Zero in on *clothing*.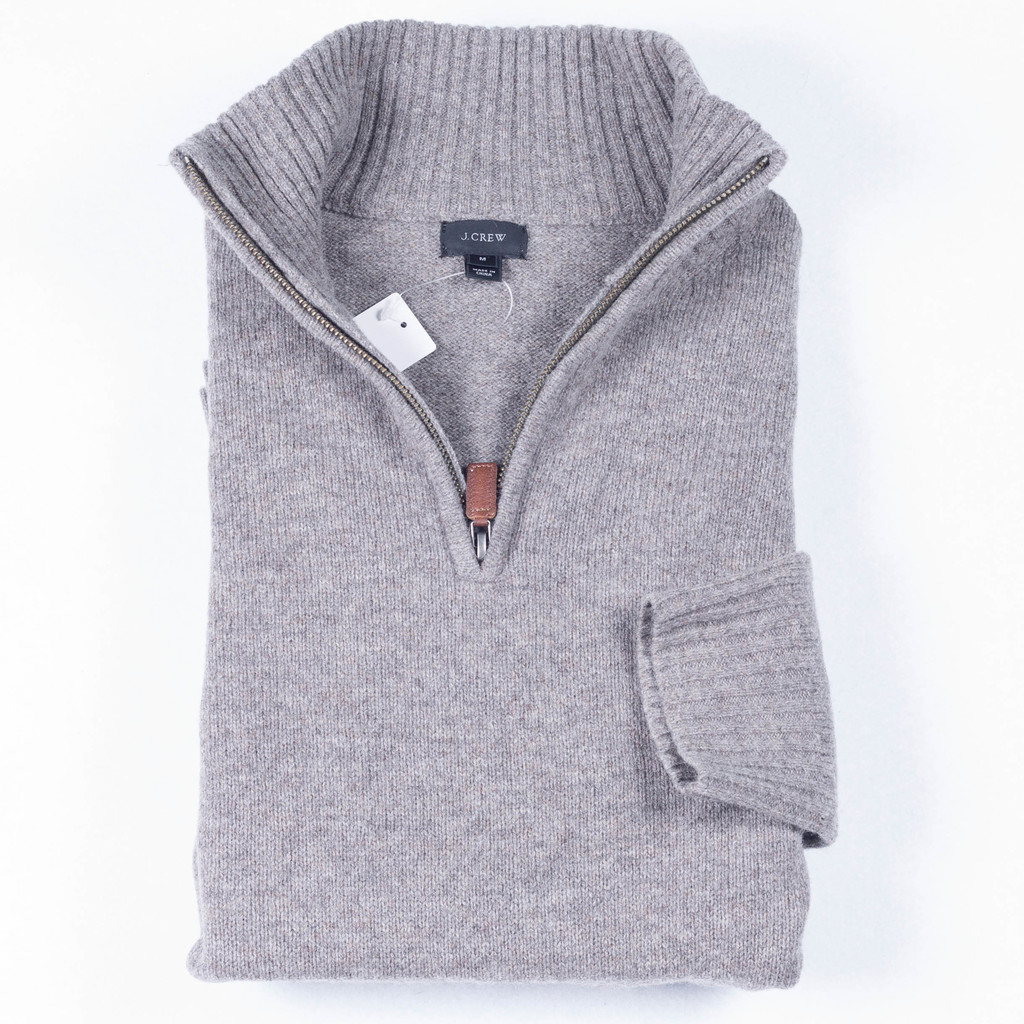
Zeroed in: 156,19,836,979.
